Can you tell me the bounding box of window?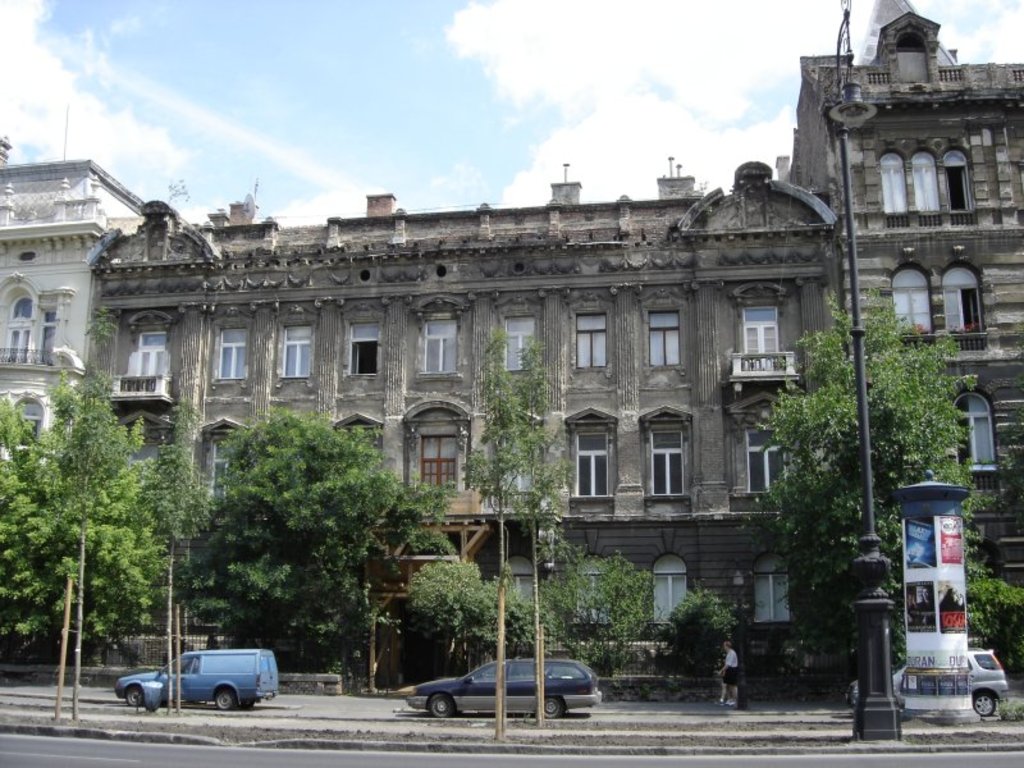
113,301,165,393.
